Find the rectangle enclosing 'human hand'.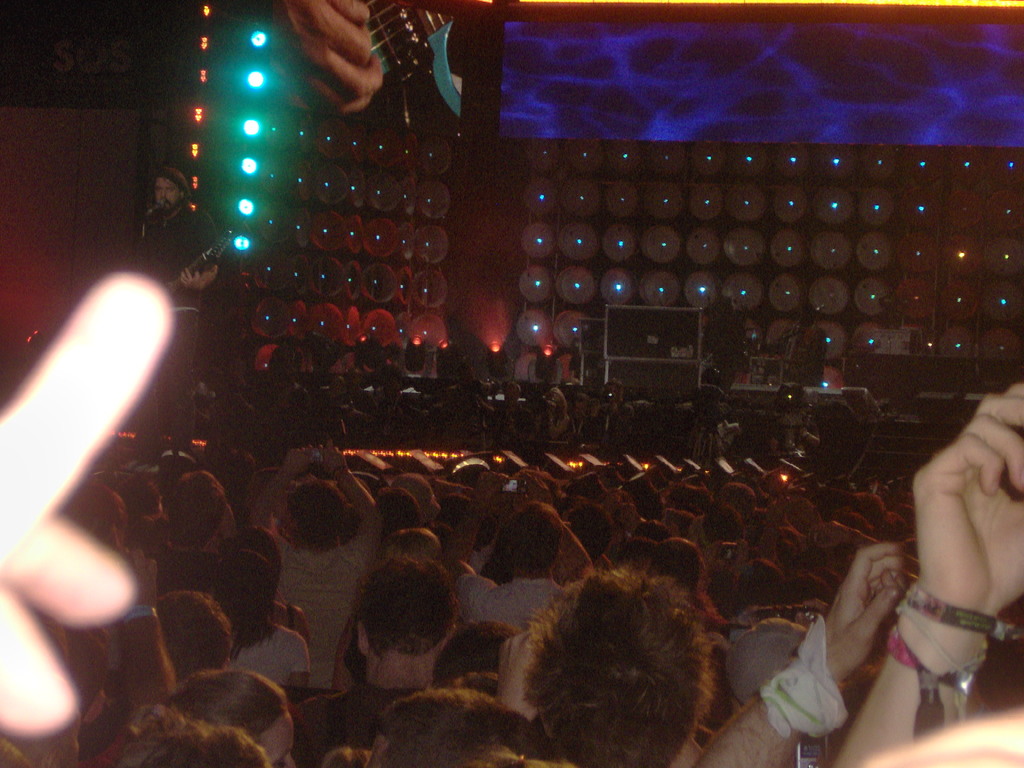
rect(497, 630, 541, 721).
